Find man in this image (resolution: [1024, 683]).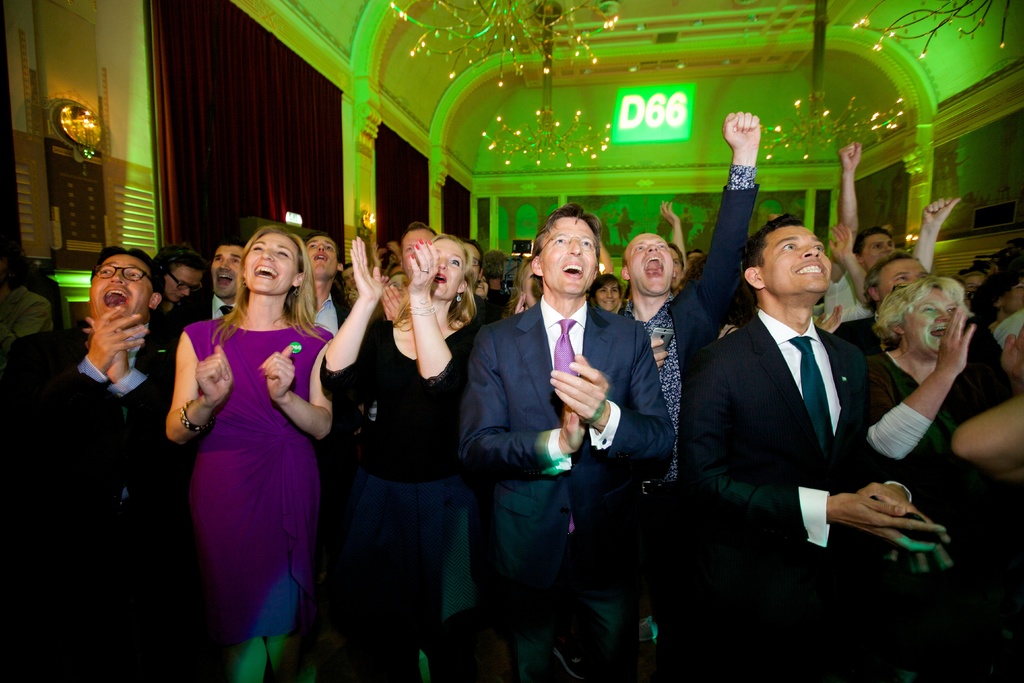
crop(825, 139, 897, 317).
